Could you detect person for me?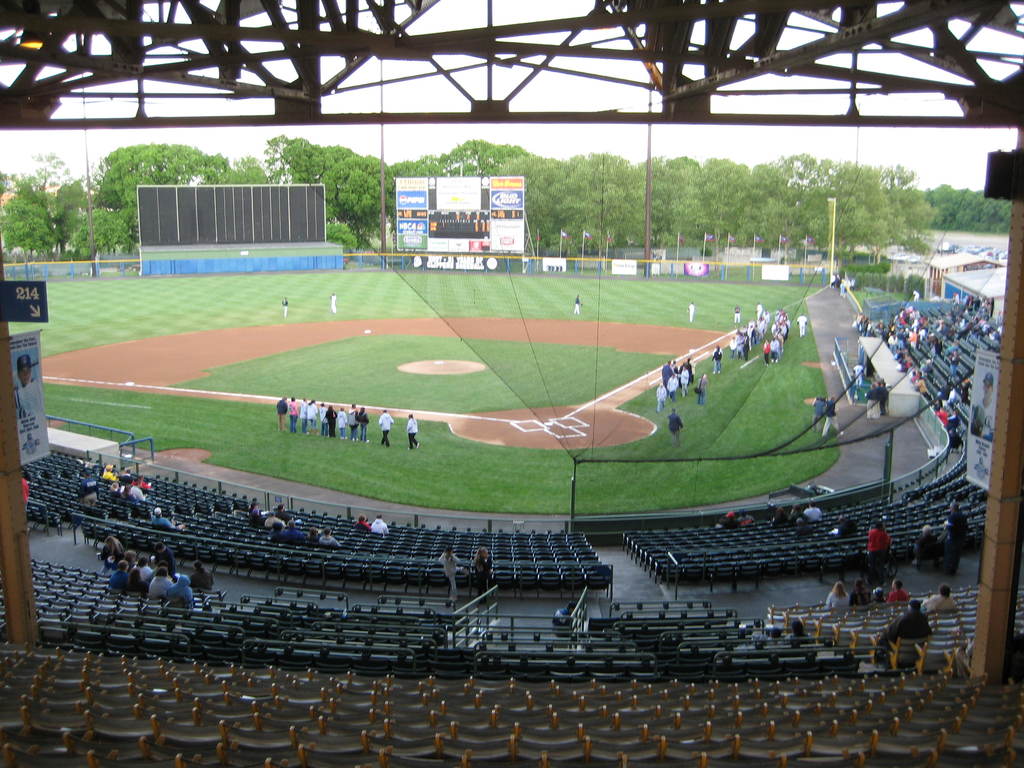
Detection result: bbox=[410, 411, 419, 448].
